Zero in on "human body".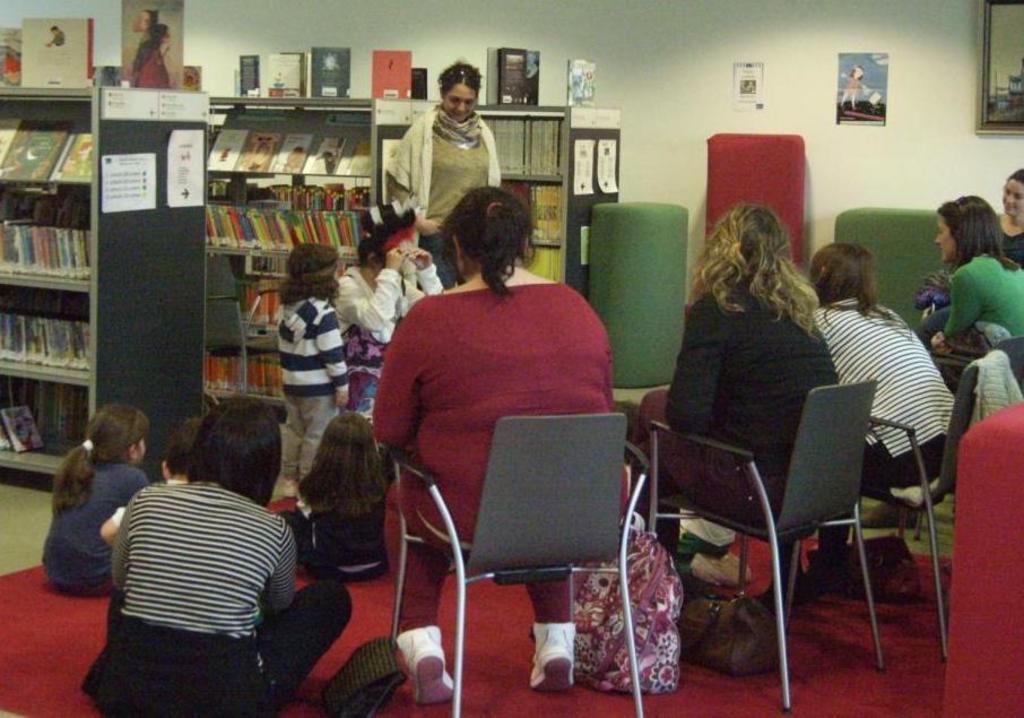
Zeroed in: detection(337, 245, 445, 414).
